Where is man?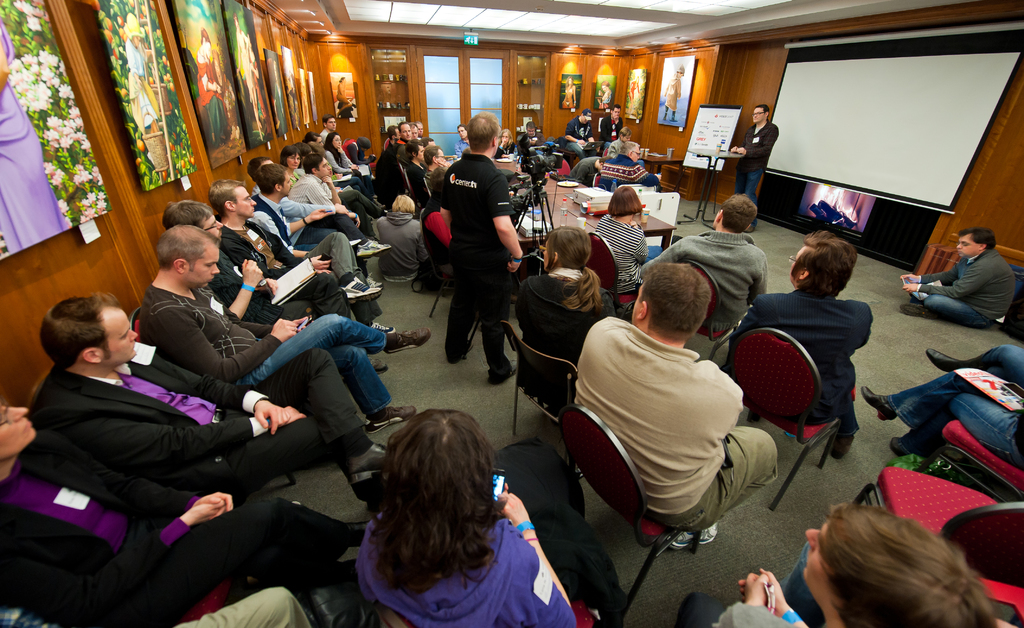
pyautogui.locateOnScreen(641, 194, 778, 333).
